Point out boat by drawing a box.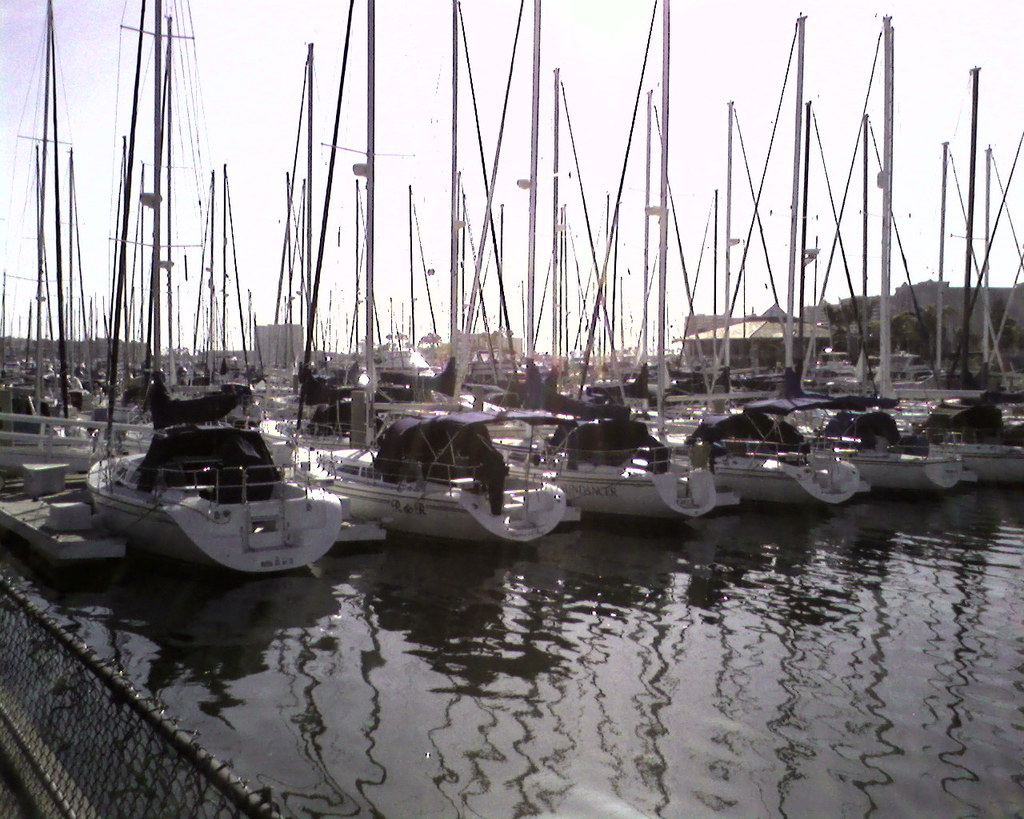
select_region(251, 362, 379, 461).
